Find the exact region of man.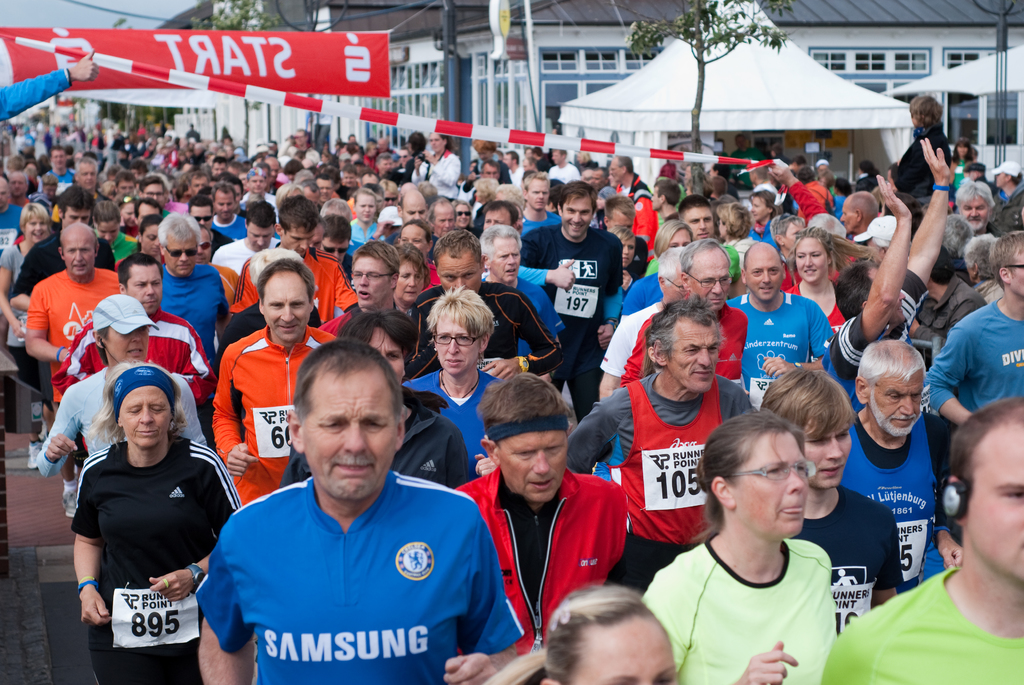
Exact region: <box>230,196,359,327</box>.
